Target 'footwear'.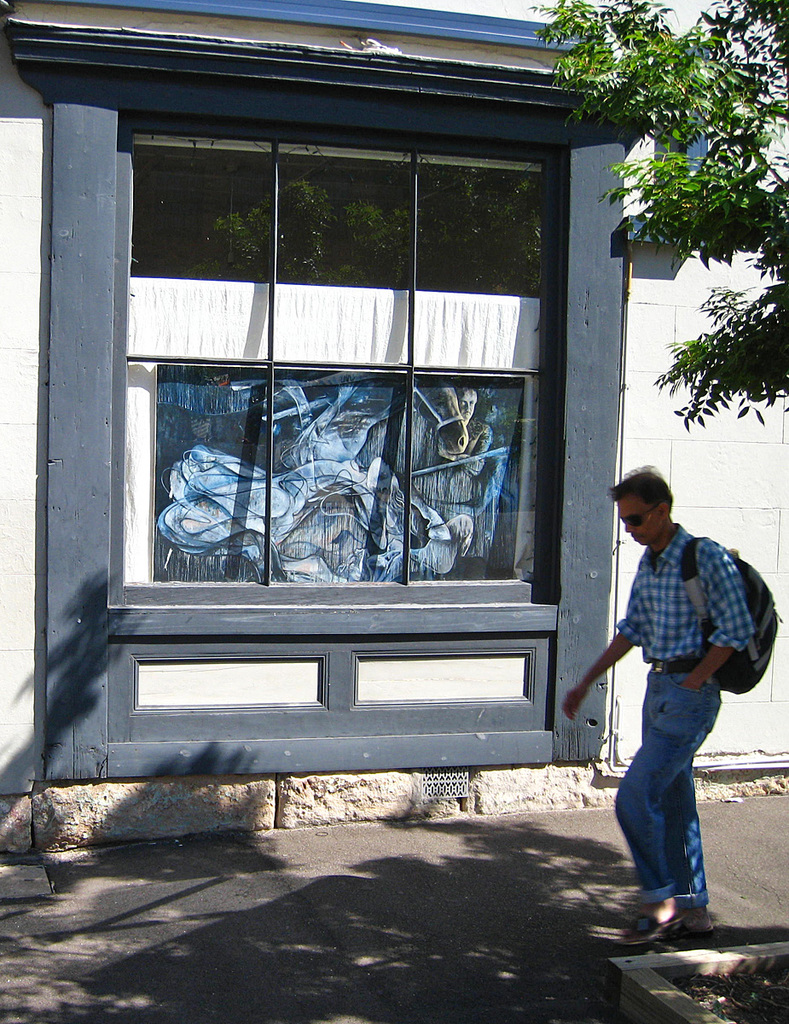
Target region: left=618, top=907, right=685, bottom=948.
